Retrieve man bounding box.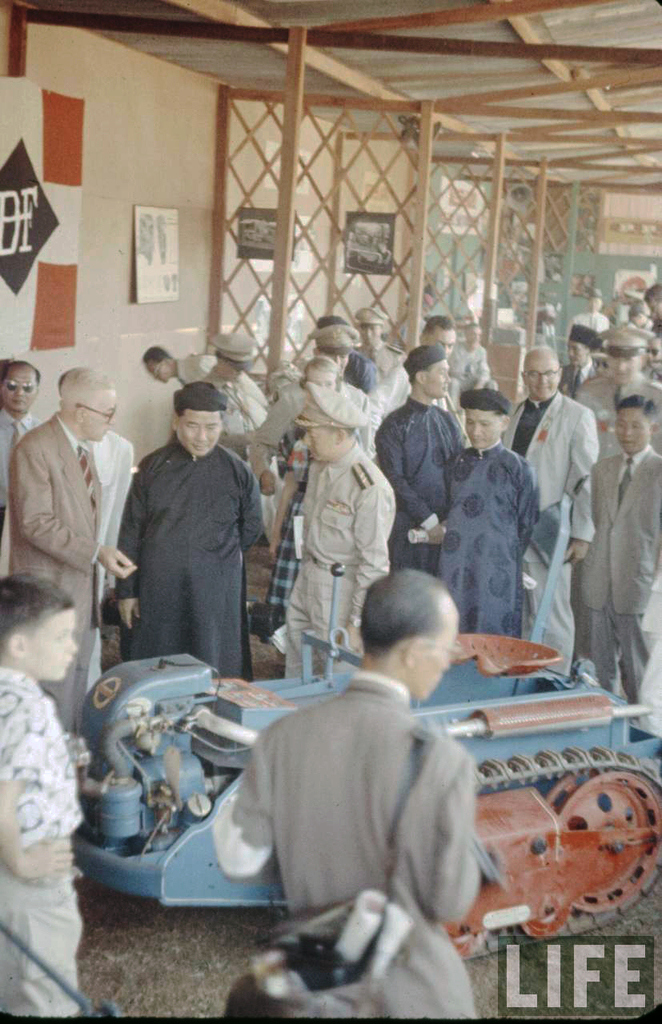
Bounding box: <box>0,361,35,542</box>.
